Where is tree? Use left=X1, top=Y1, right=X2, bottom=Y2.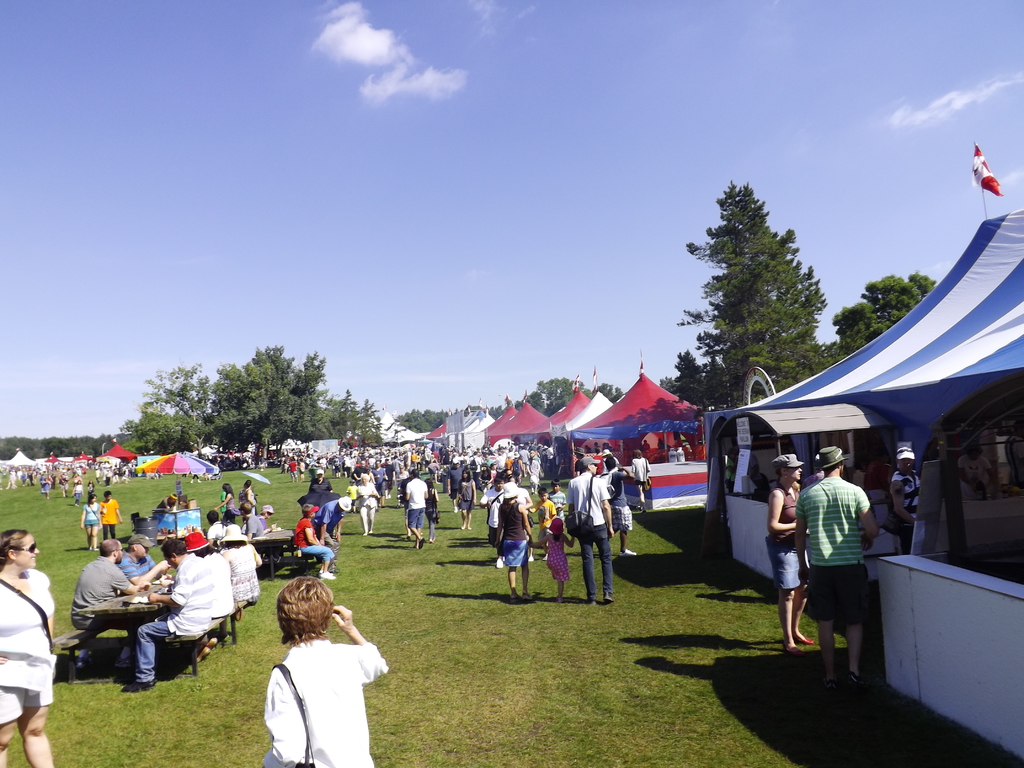
left=488, top=373, right=662, bottom=410.
